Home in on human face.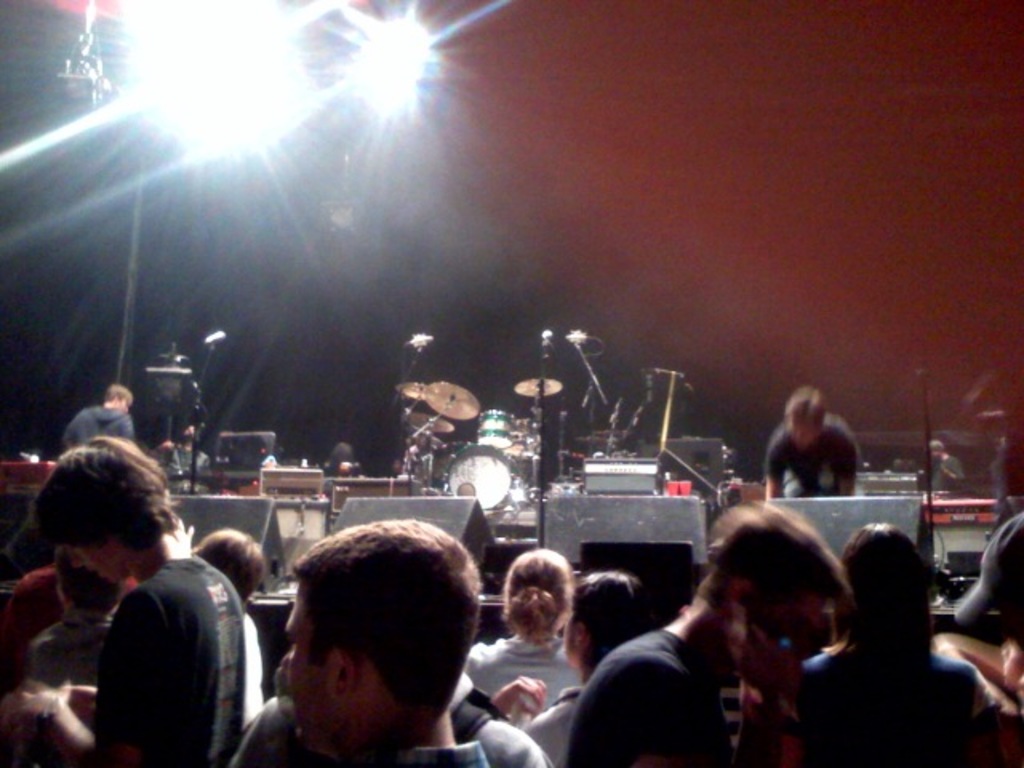
Homed in at 74:539:131:582.
